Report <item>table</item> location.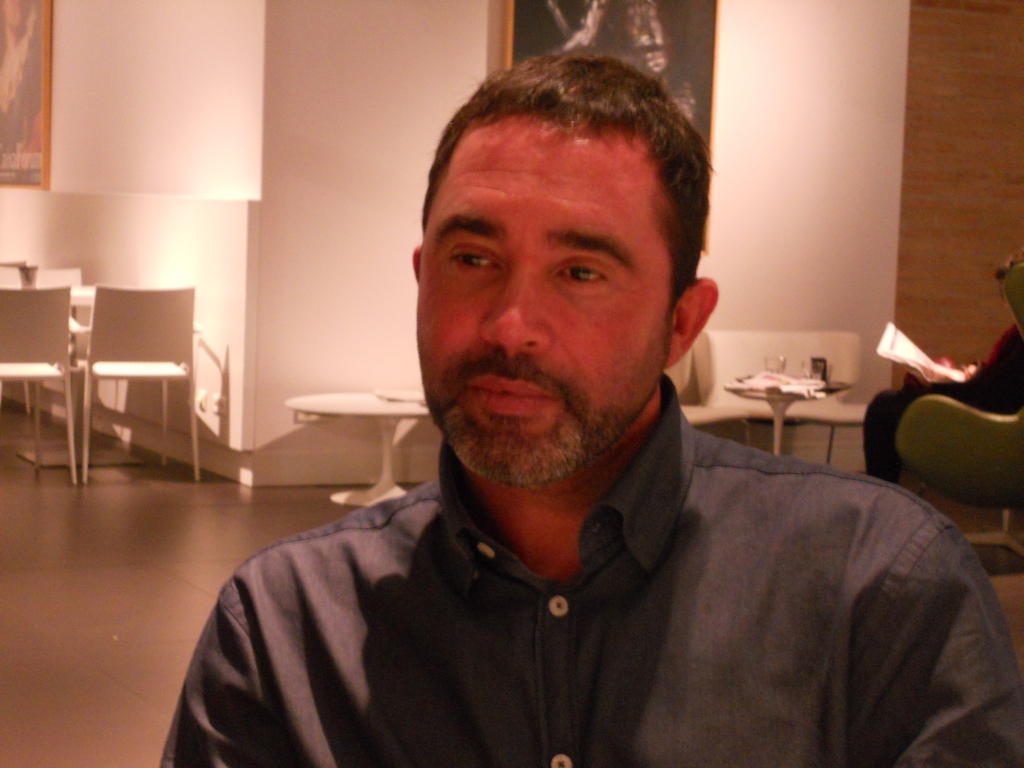
Report: x1=284 y1=391 x2=444 y2=507.
